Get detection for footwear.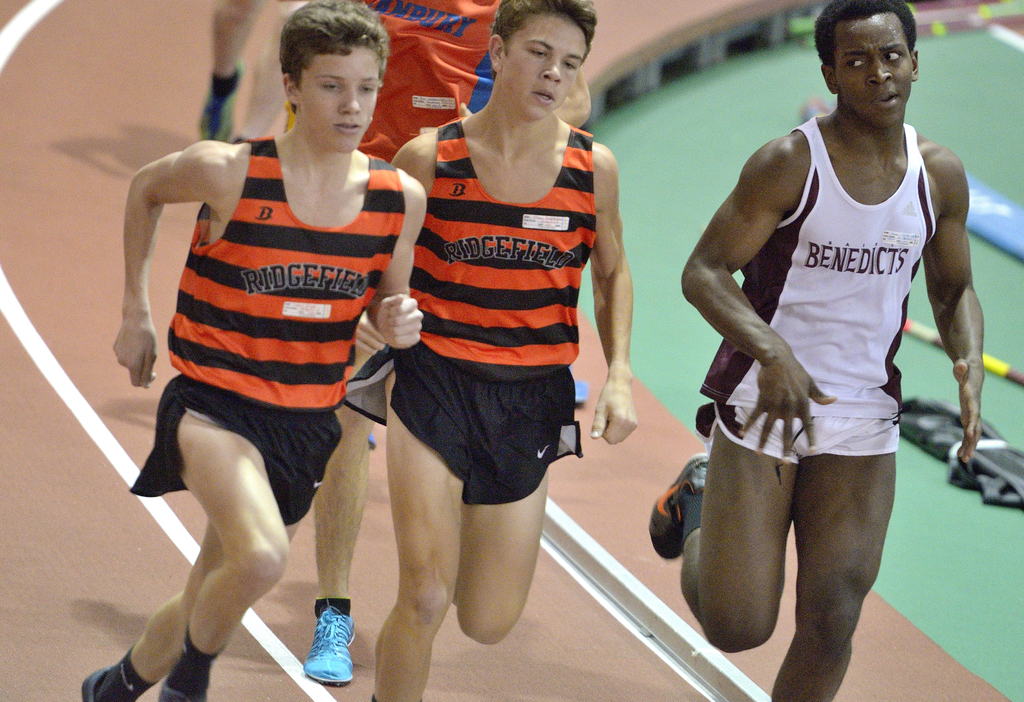
Detection: <bbox>186, 70, 250, 148</bbox>.
